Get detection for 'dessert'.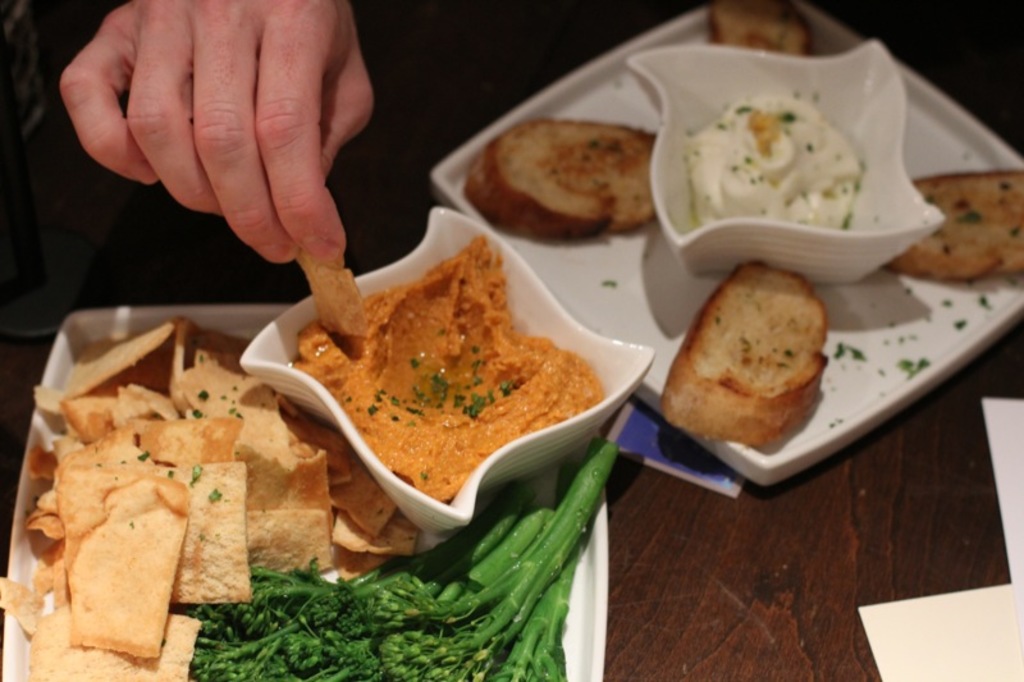
Detection: x1=461 y1=120 x2=663 y2=243.
